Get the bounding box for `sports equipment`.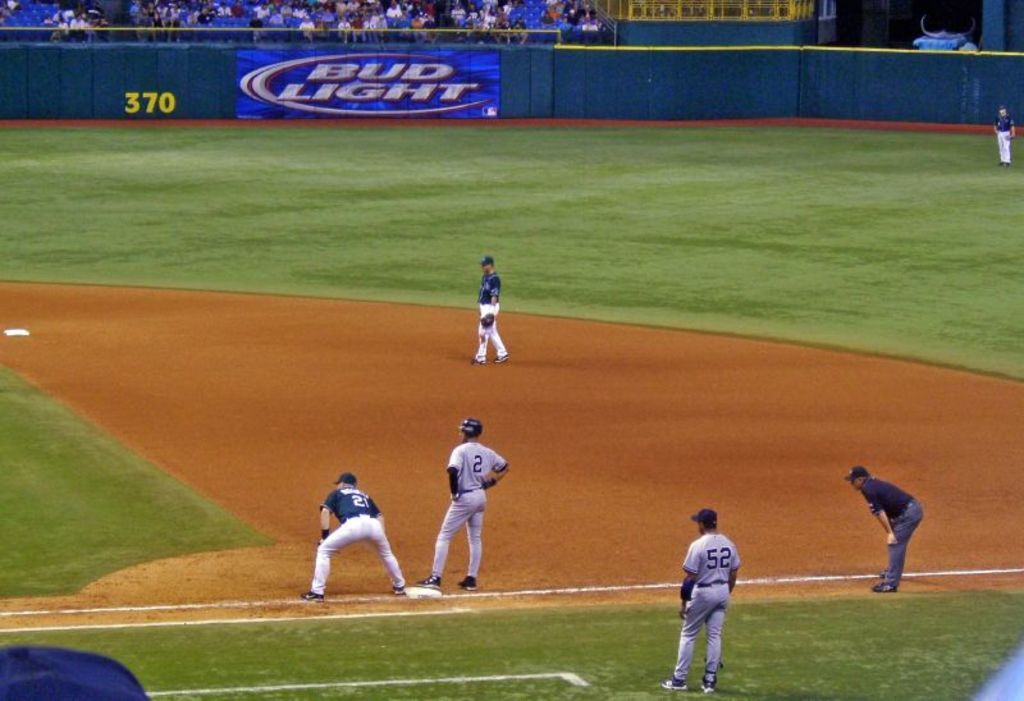
<box>460,414,484,437</box>.
